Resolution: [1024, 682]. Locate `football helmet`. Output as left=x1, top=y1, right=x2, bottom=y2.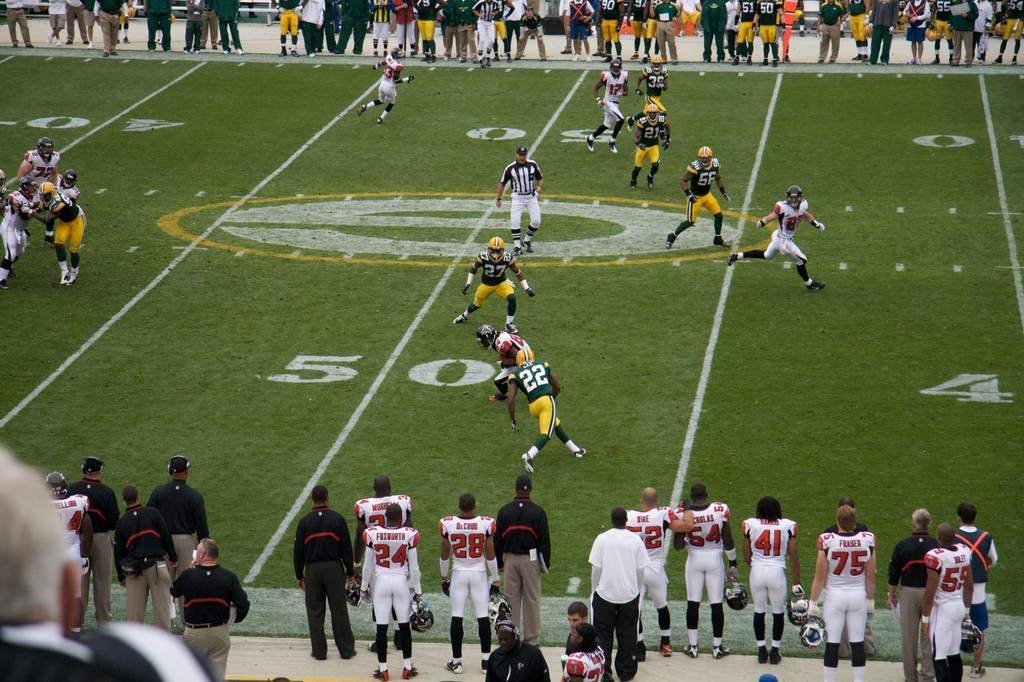
left=35, top=136, right=52, bottom=162.
